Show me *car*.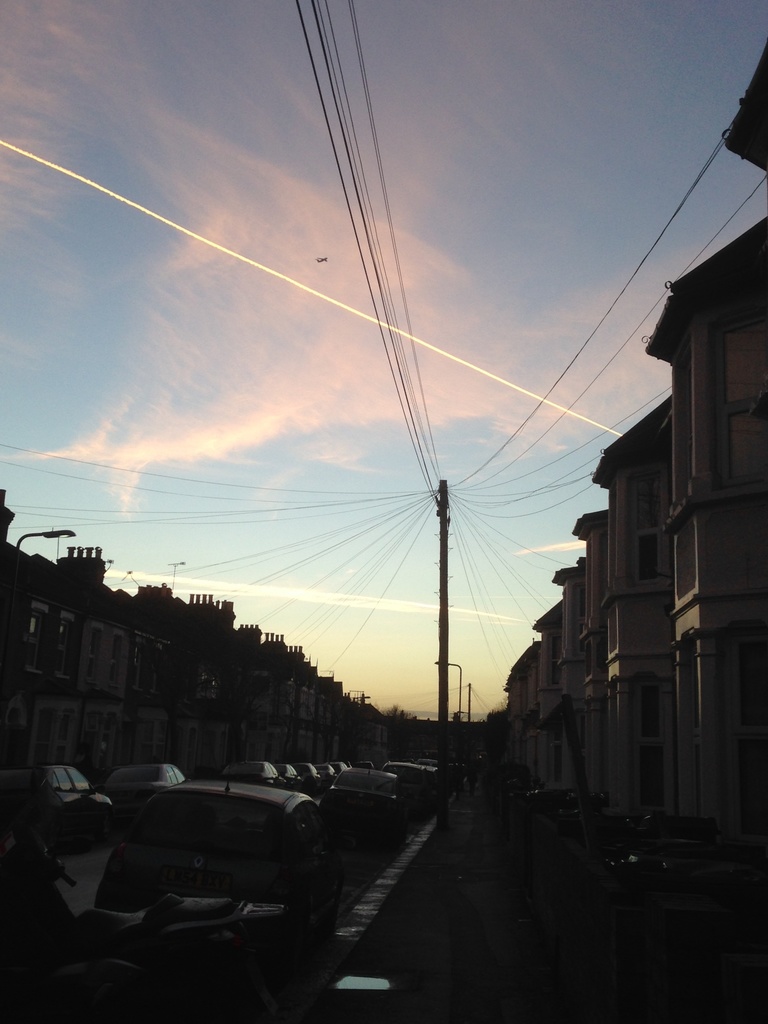
*car* is here: {"x1": 0, "y1": 766, "x2": 118, "y2": 845}.
